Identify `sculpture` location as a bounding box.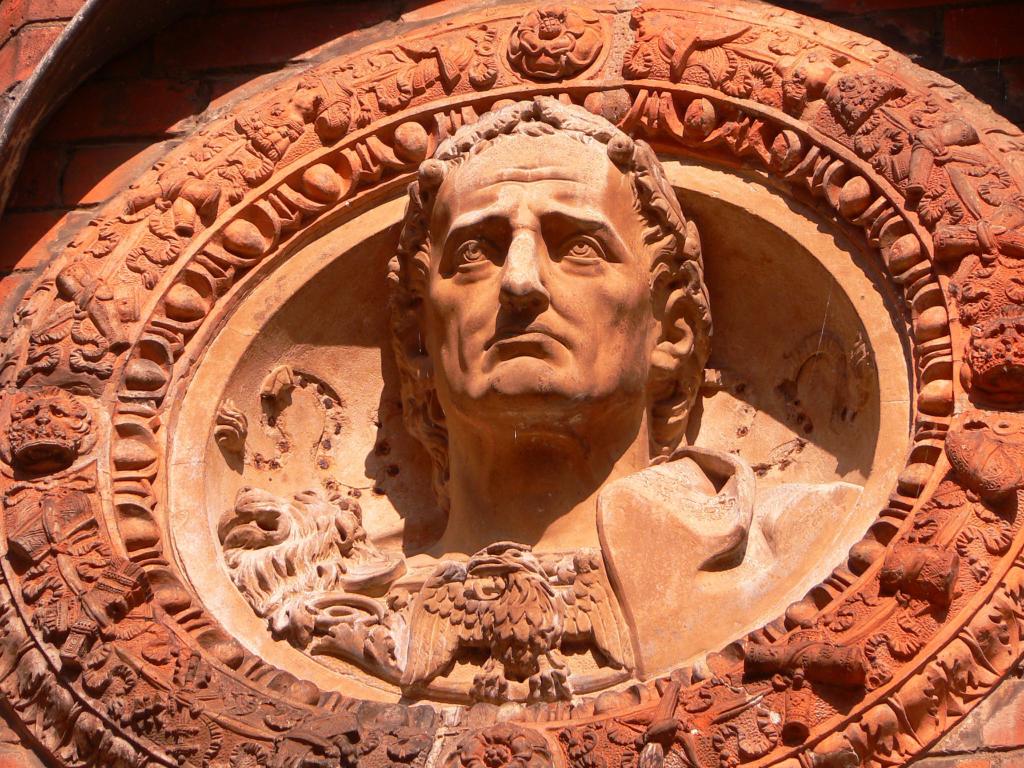
207, 97, 872, 716.
